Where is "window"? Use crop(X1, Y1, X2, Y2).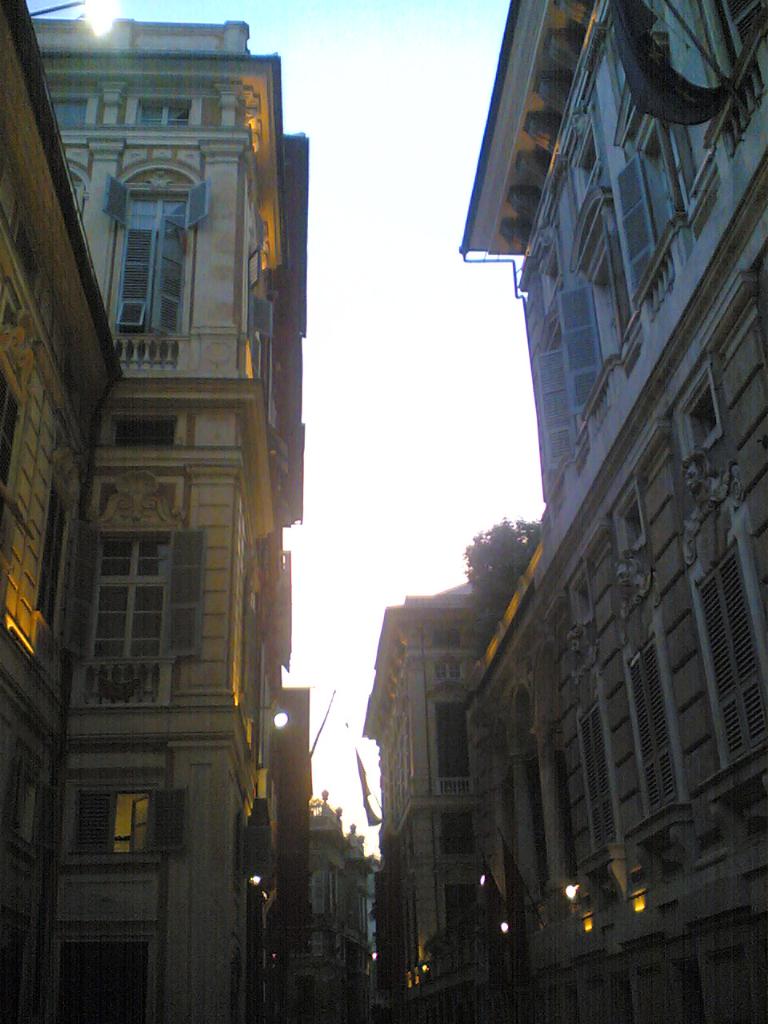
crop(68, 505, 206, 662).
